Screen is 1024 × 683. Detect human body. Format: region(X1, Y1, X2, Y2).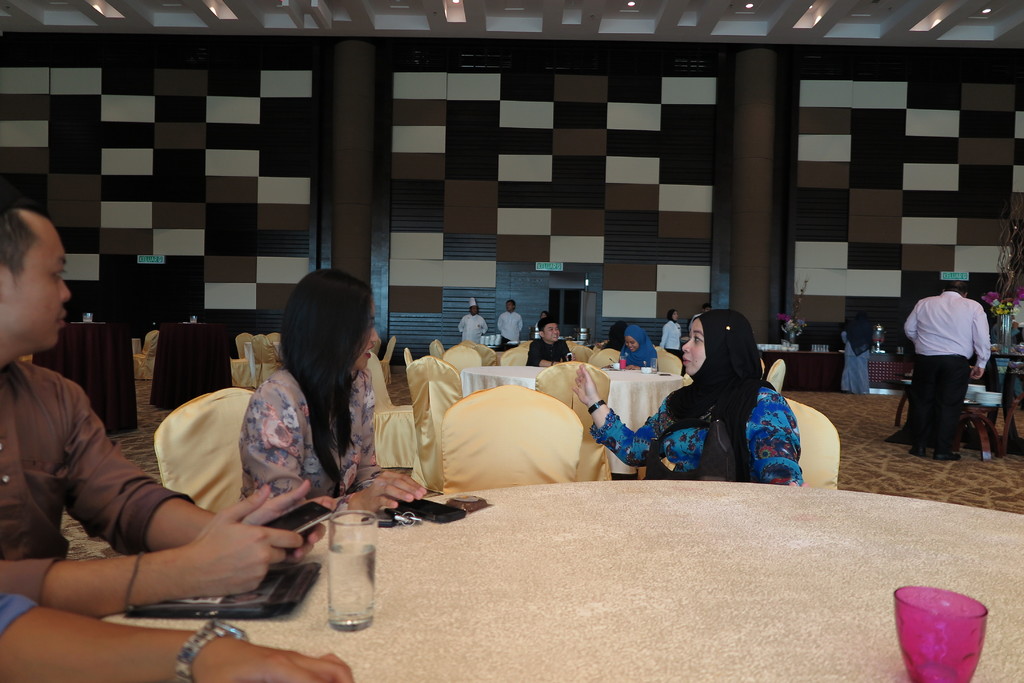
region(0, 356, 337, 617).
